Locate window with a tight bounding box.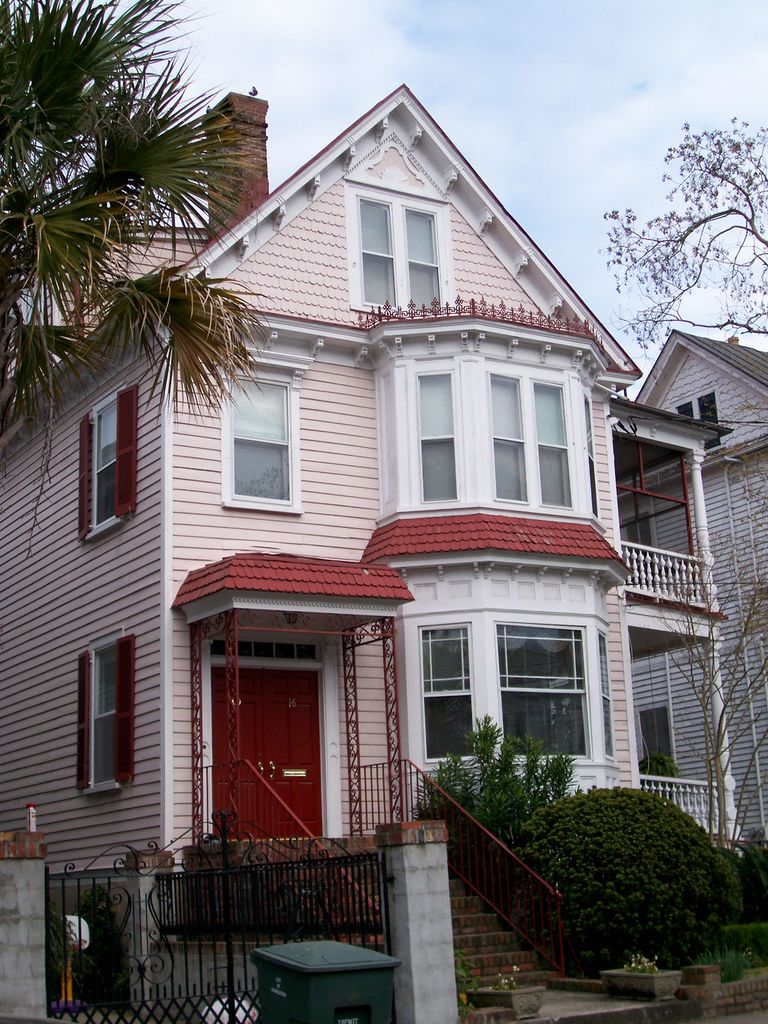
{"x1": 410, "y1": 366, "x2": 463, "y2": 501}.
